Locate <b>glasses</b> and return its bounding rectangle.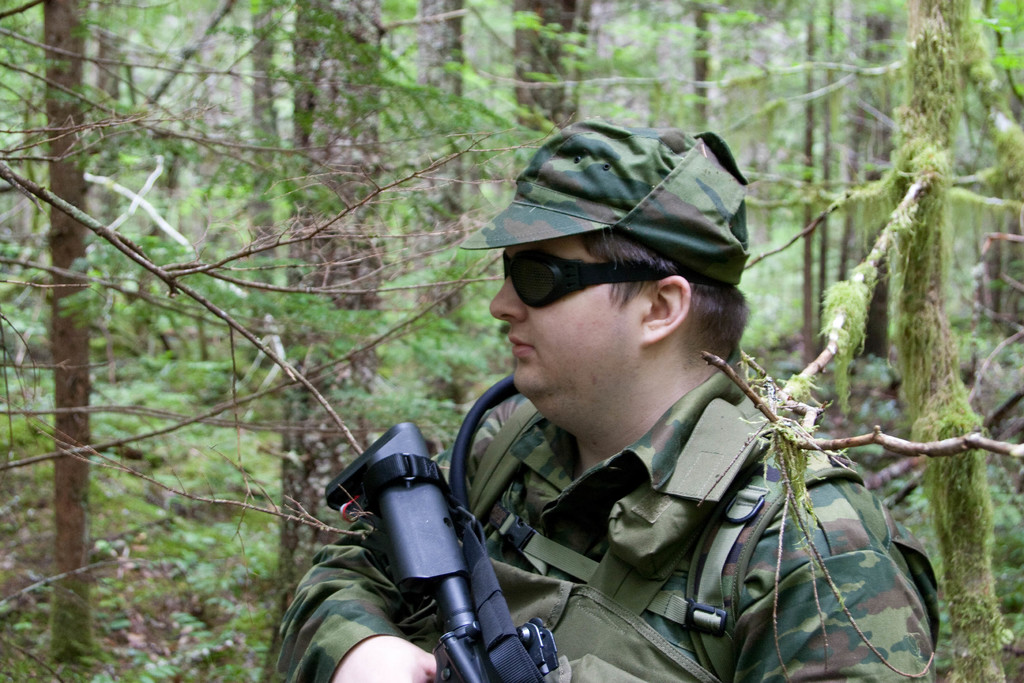
detection(495, 251, 713, 315).
